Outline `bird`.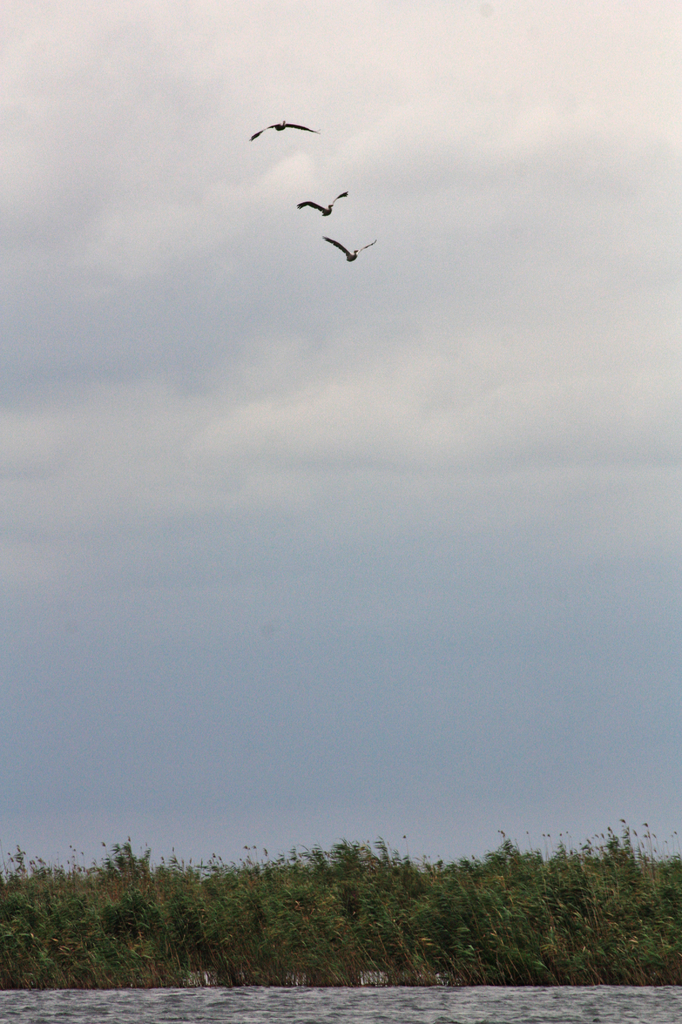
Outline: Rect(295, 189, 356, 209).
